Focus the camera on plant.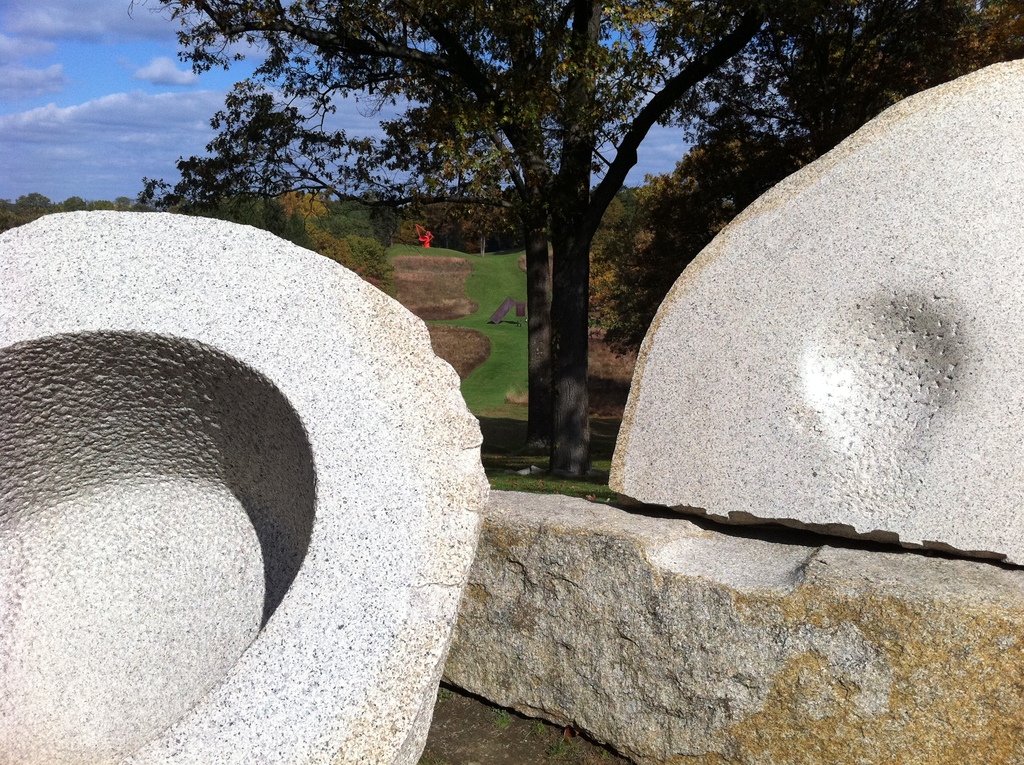
Focus region: box(494, 712, 511, 728).
